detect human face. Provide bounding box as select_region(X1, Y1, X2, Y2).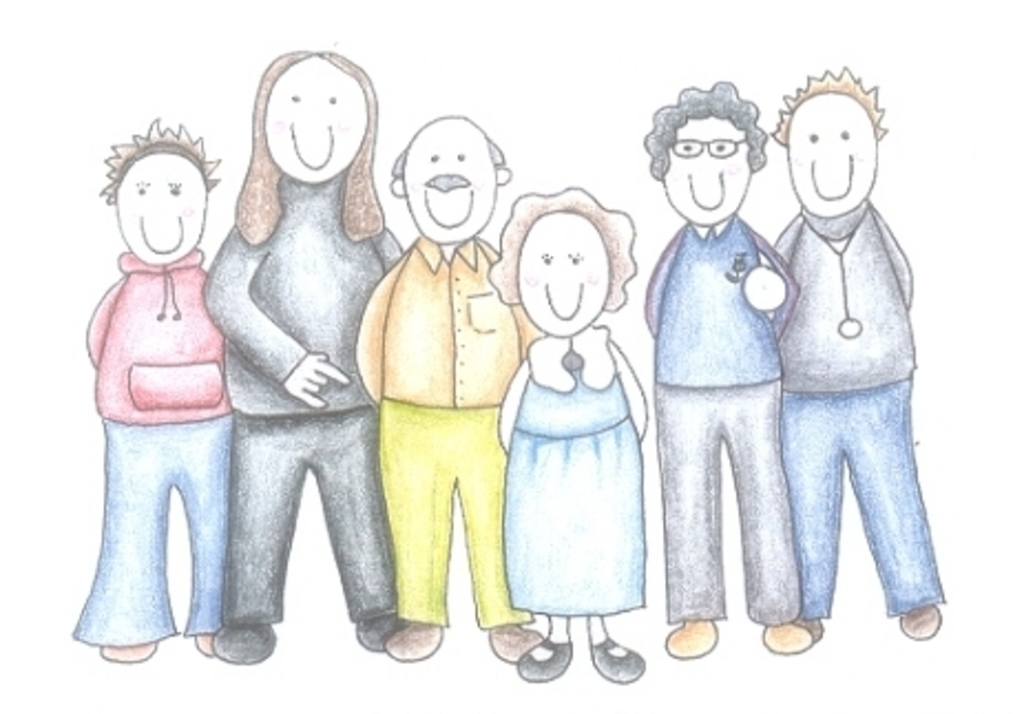
select_region(263, 53, 369, 188).
